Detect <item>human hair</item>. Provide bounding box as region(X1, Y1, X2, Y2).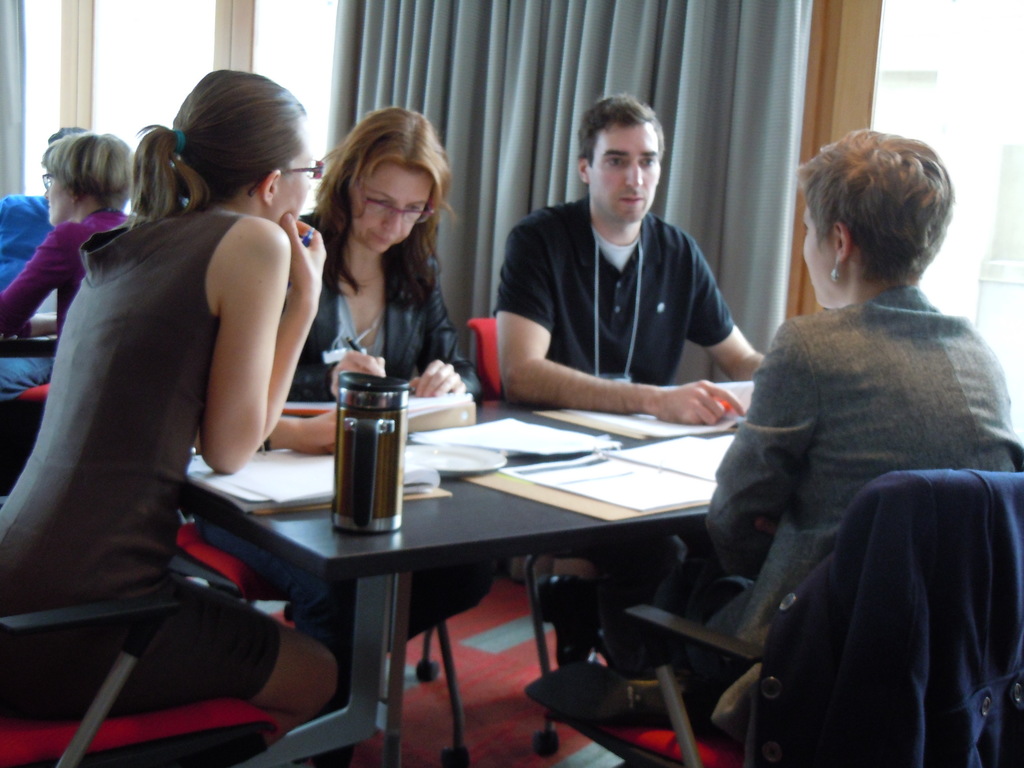
region(578, 88, 666, 168).
